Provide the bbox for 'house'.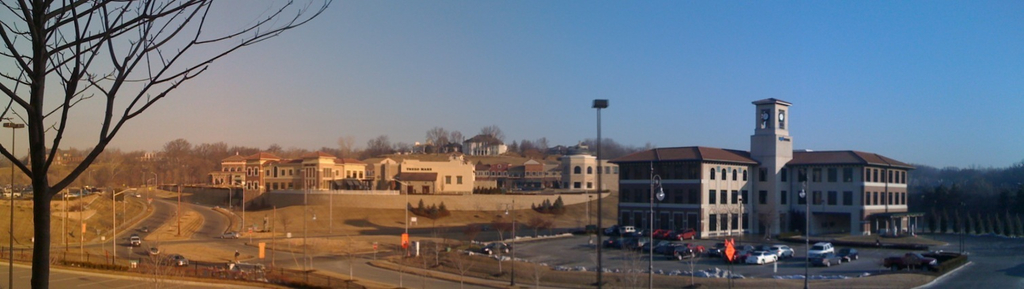
{"left": 791, "top": 144, "right": 913, "bottom": 237}.
